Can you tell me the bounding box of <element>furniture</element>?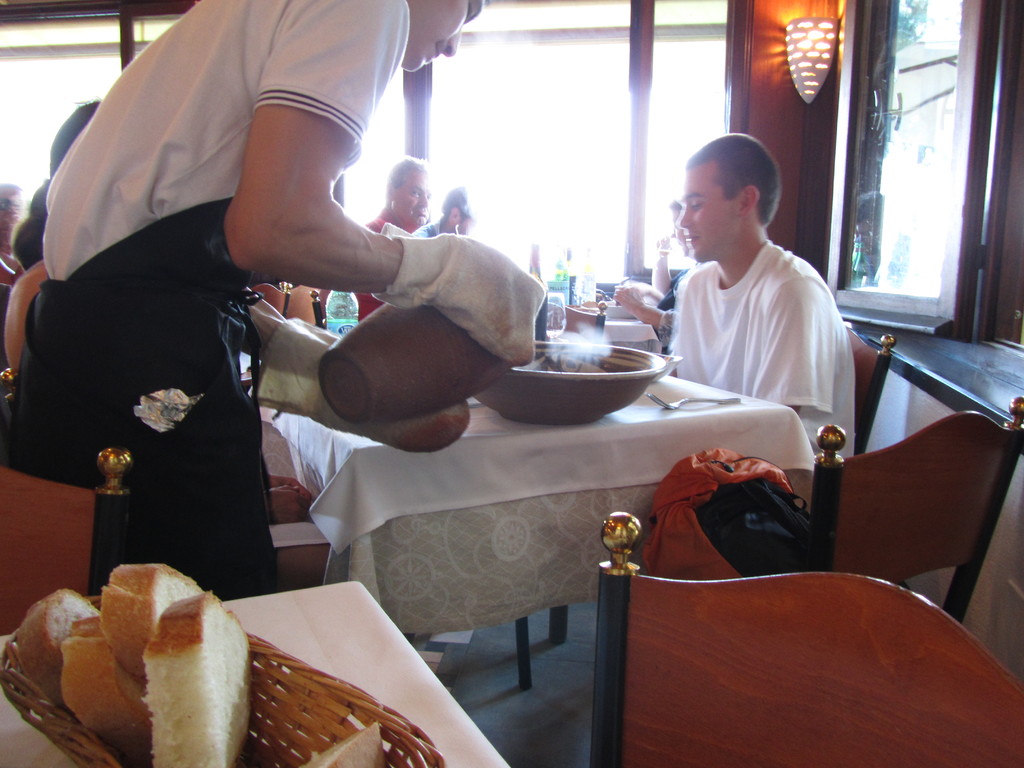
{"left": 589, "top": 511, "right": 1023, "bottom": 767}.
